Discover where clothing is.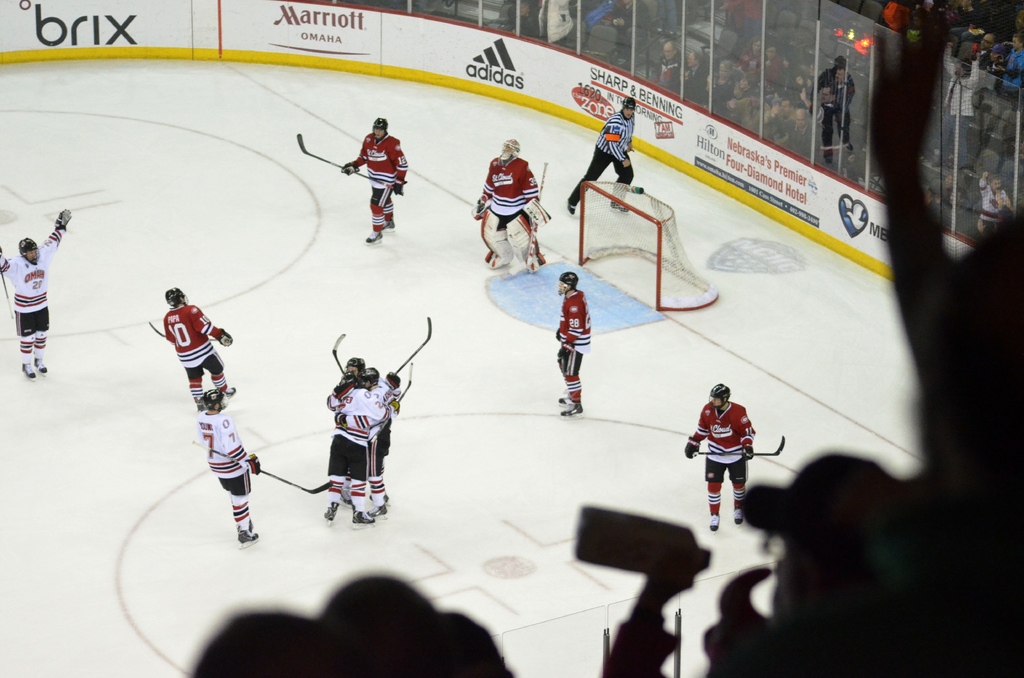
Discovered at crop(326, 389, 378, 480).
